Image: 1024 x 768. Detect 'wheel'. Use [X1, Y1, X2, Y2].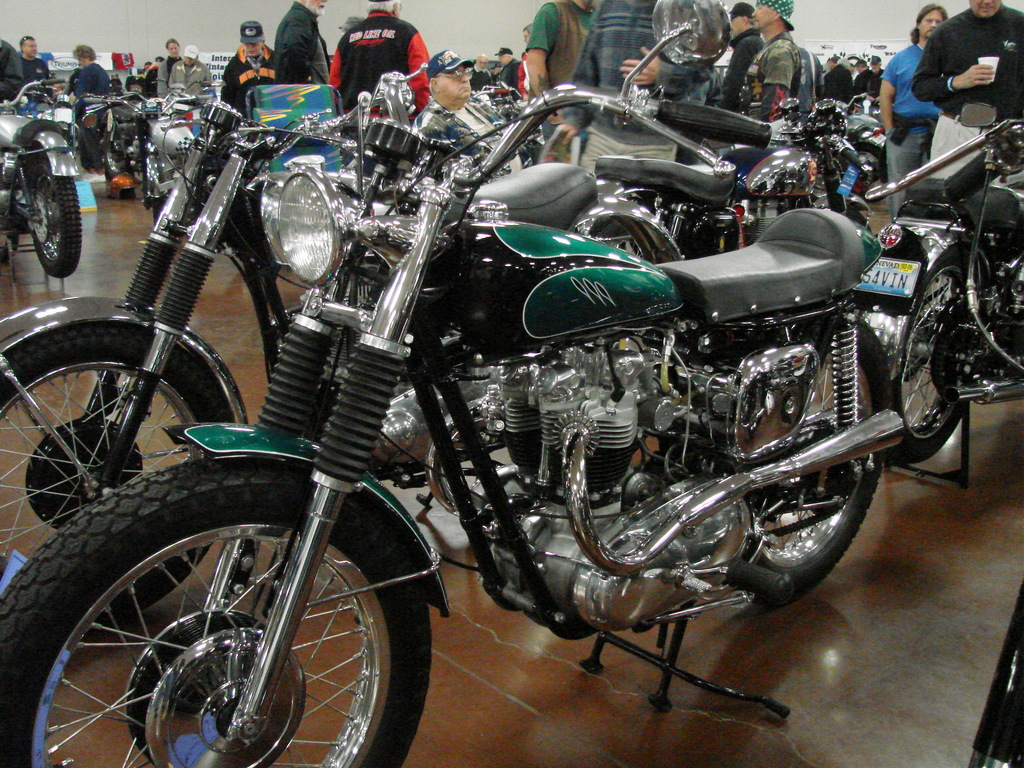
[102, 122, 129, 180].
